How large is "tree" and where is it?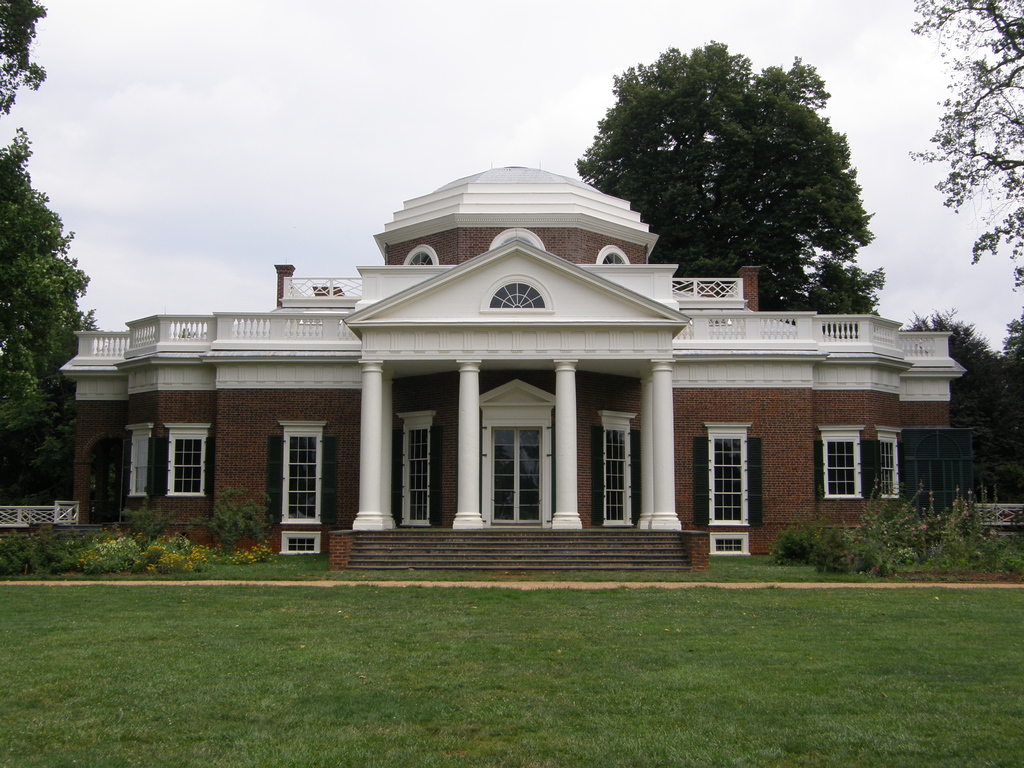
Bounding box: left=907, top=0, right=1023, bottom=300.
